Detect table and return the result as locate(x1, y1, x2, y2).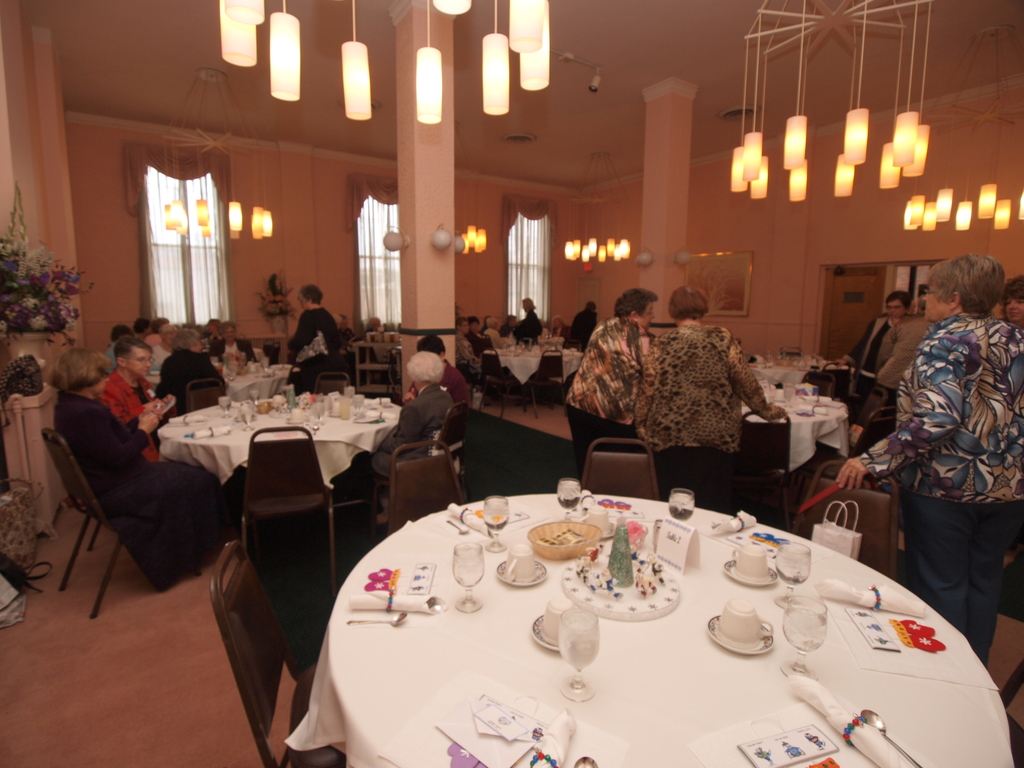
locate(156, 389, 404, 490).
